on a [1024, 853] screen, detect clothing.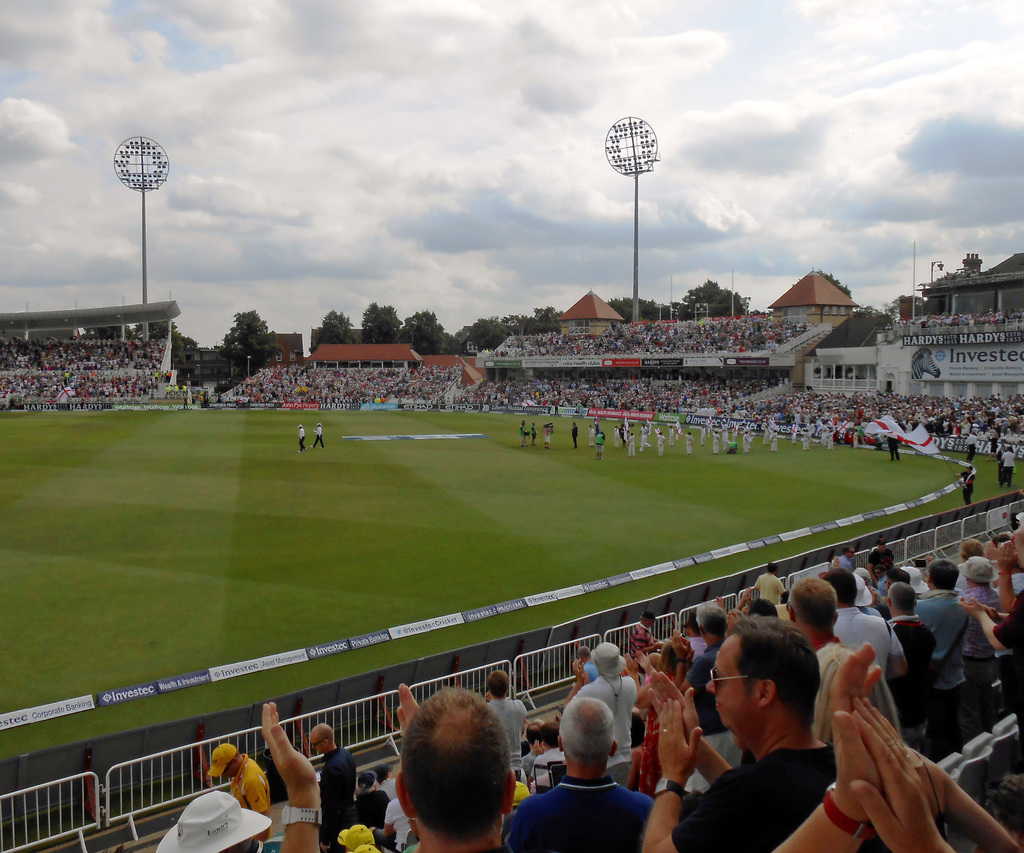
(915, 589, 966, 684).
